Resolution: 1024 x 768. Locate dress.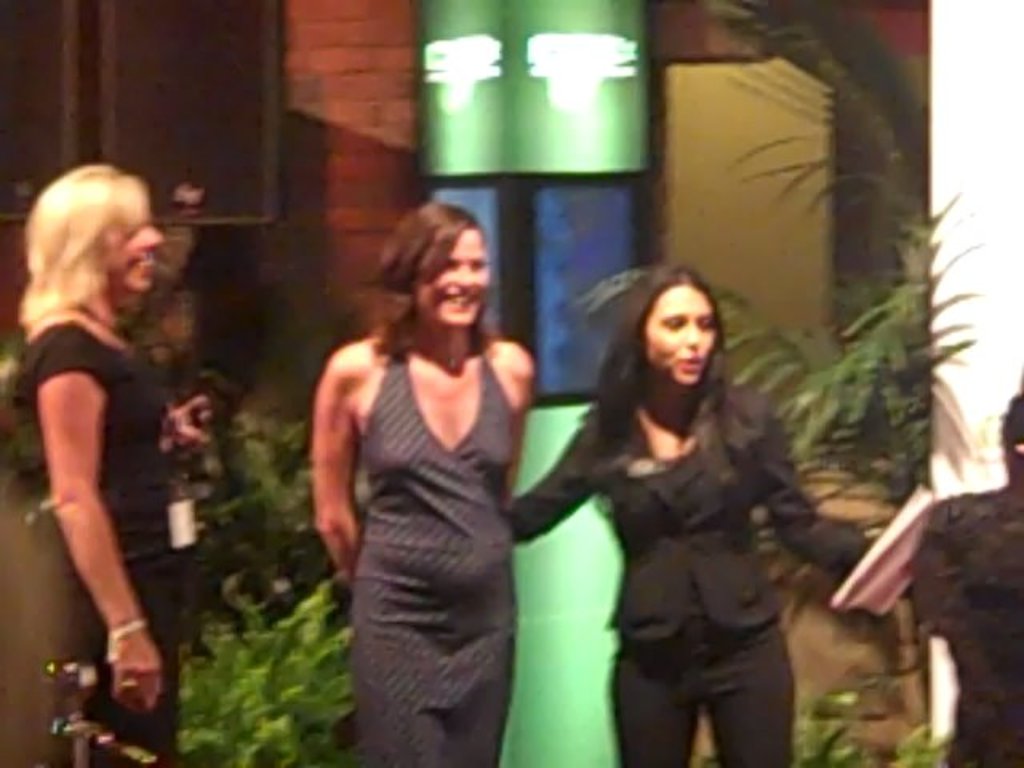
350,331,515,766.
